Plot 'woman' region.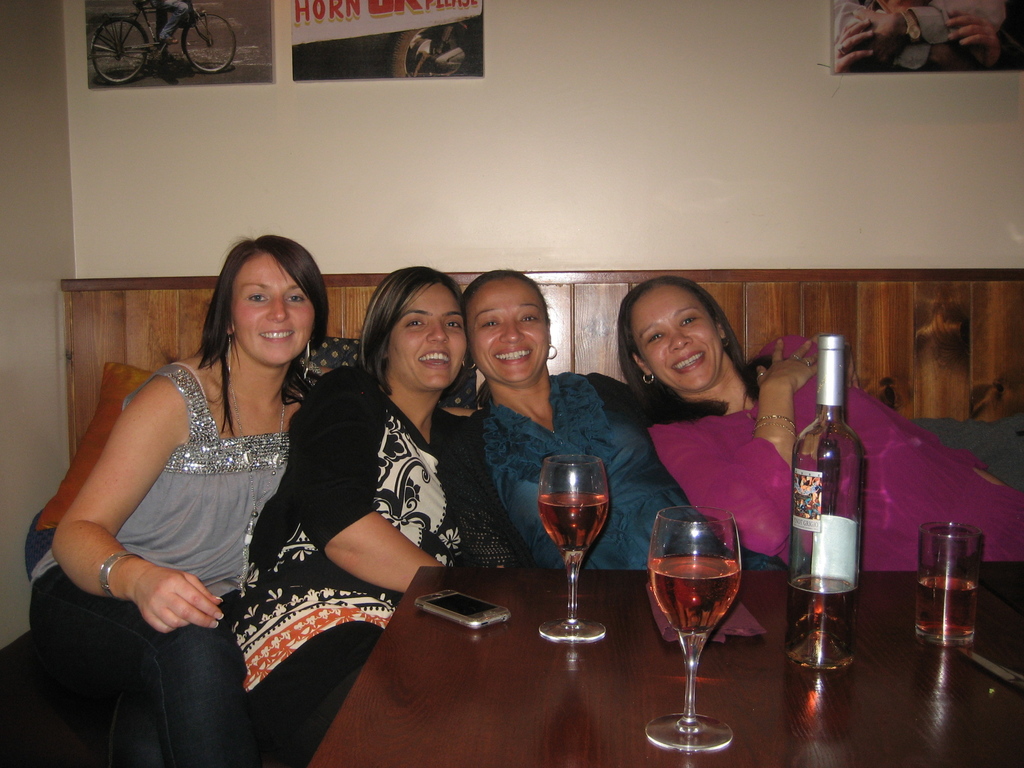
Plotted at box=[51, 226, 347, 728].
